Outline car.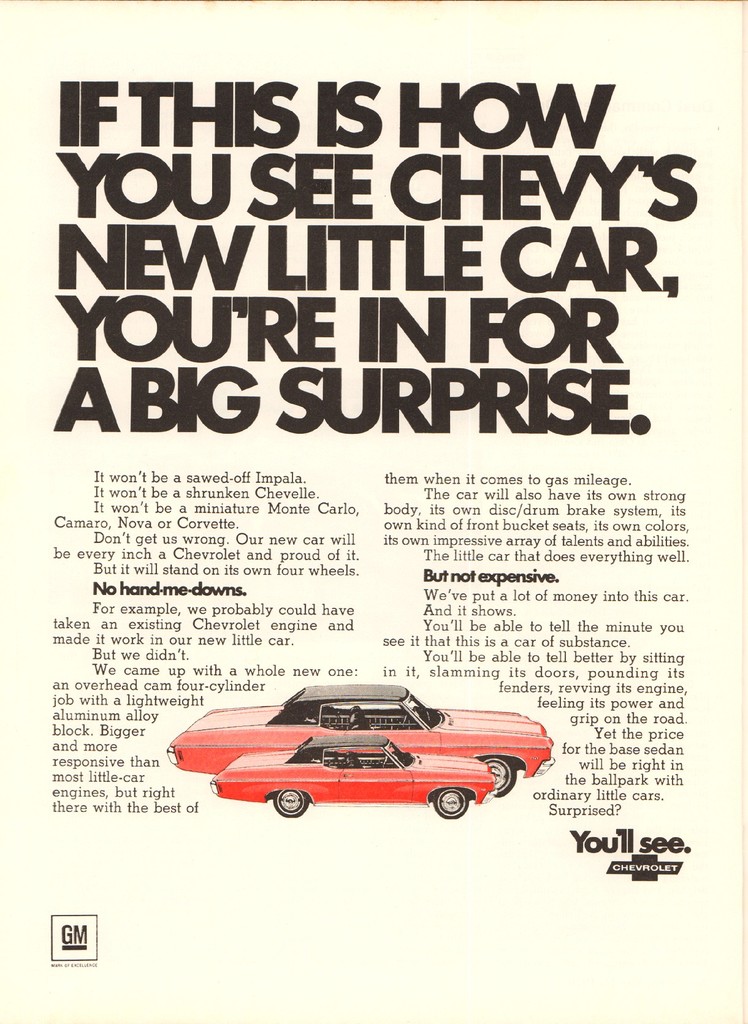
Outline: locate(211, 732, 507, 817).
